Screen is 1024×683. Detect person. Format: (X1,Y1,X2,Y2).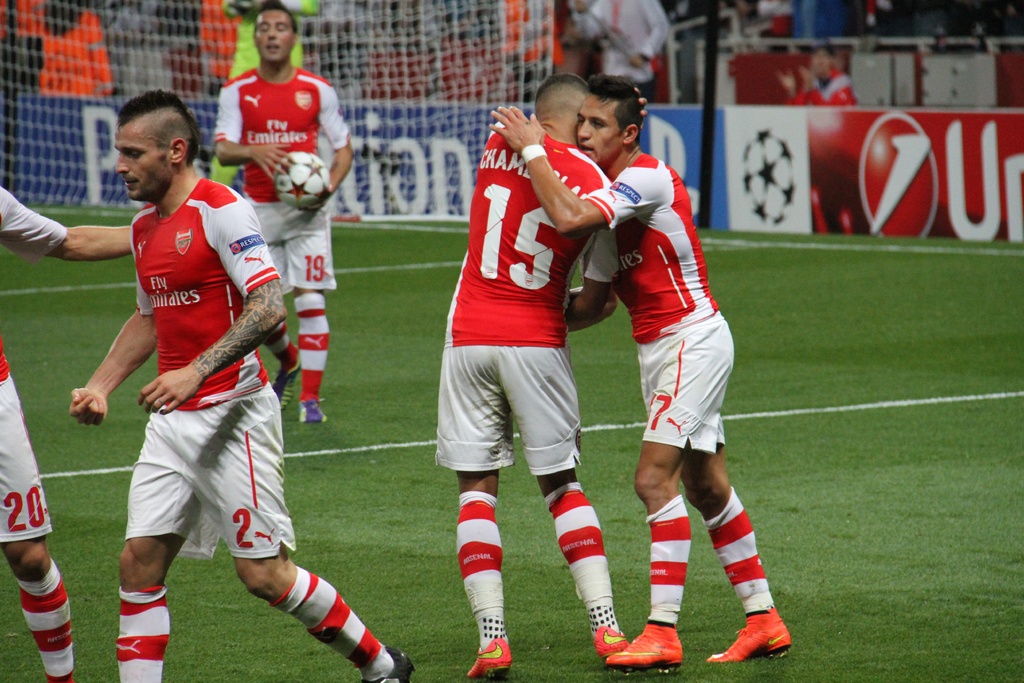
(772,42,858,114).
